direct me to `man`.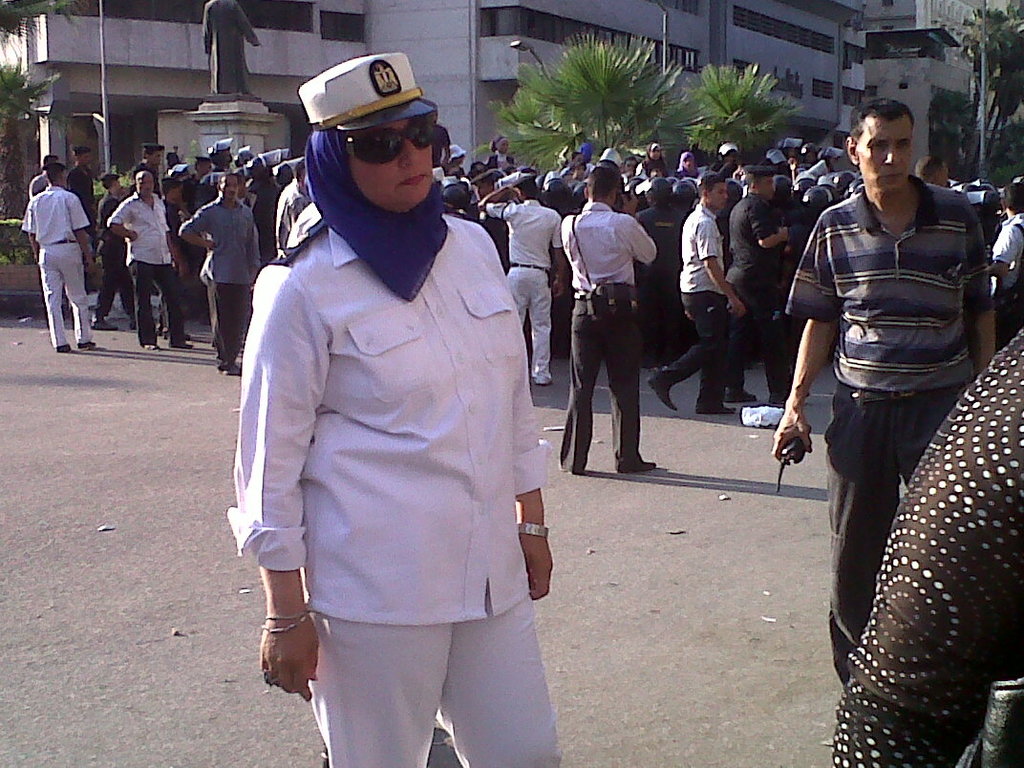
Direction: 984/177/1023/278.
